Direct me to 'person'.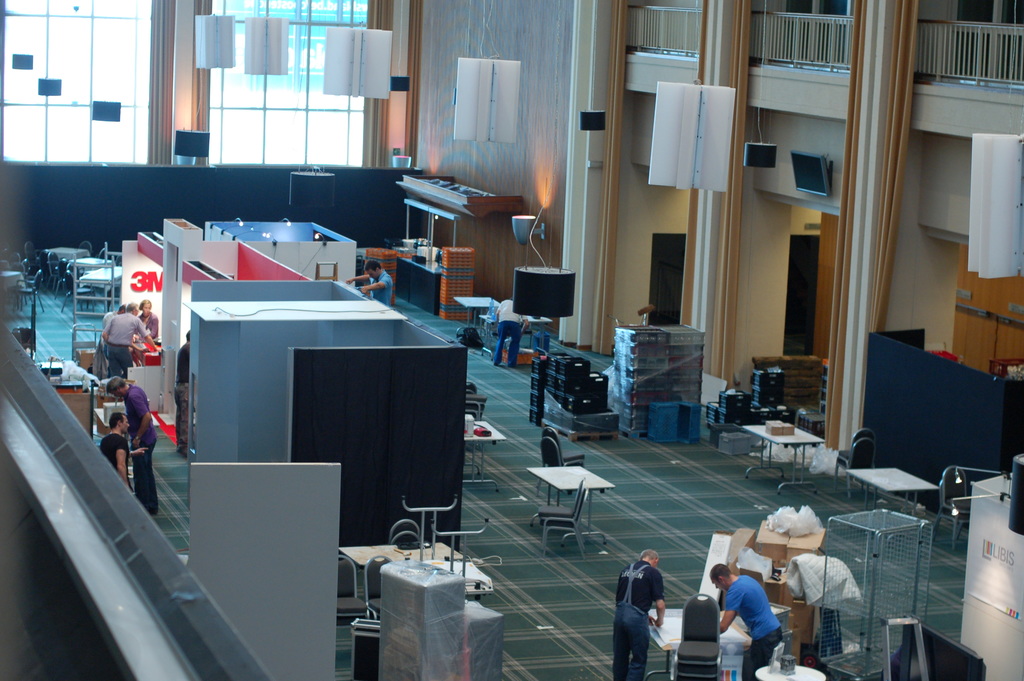
Direction: (609,548,669,680).
